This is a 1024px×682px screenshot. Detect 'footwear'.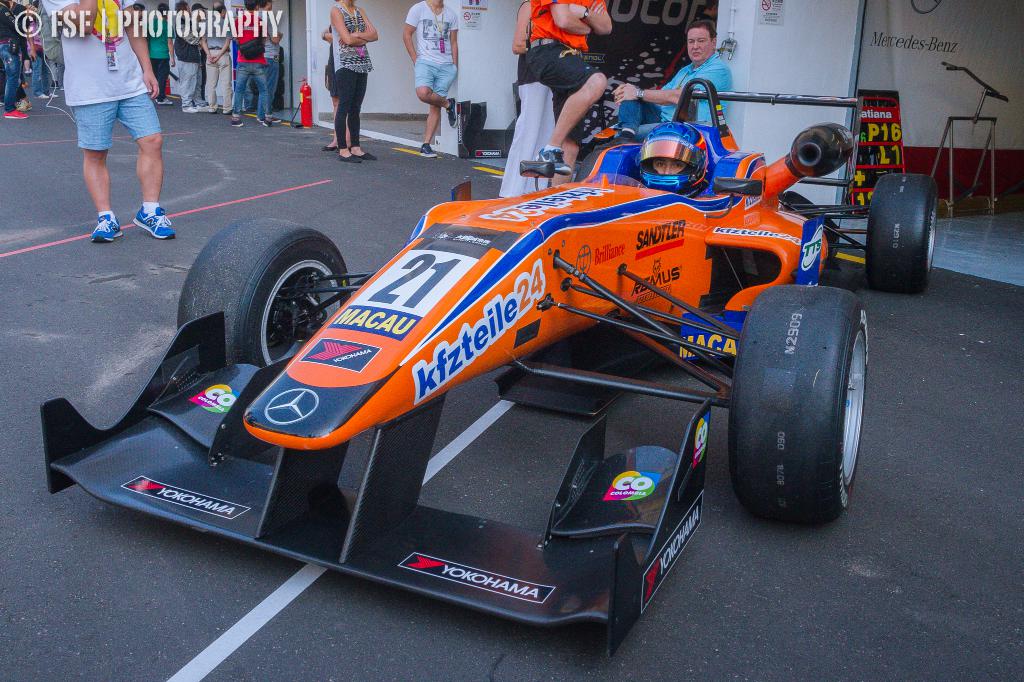
195, 102, 216, 112.
